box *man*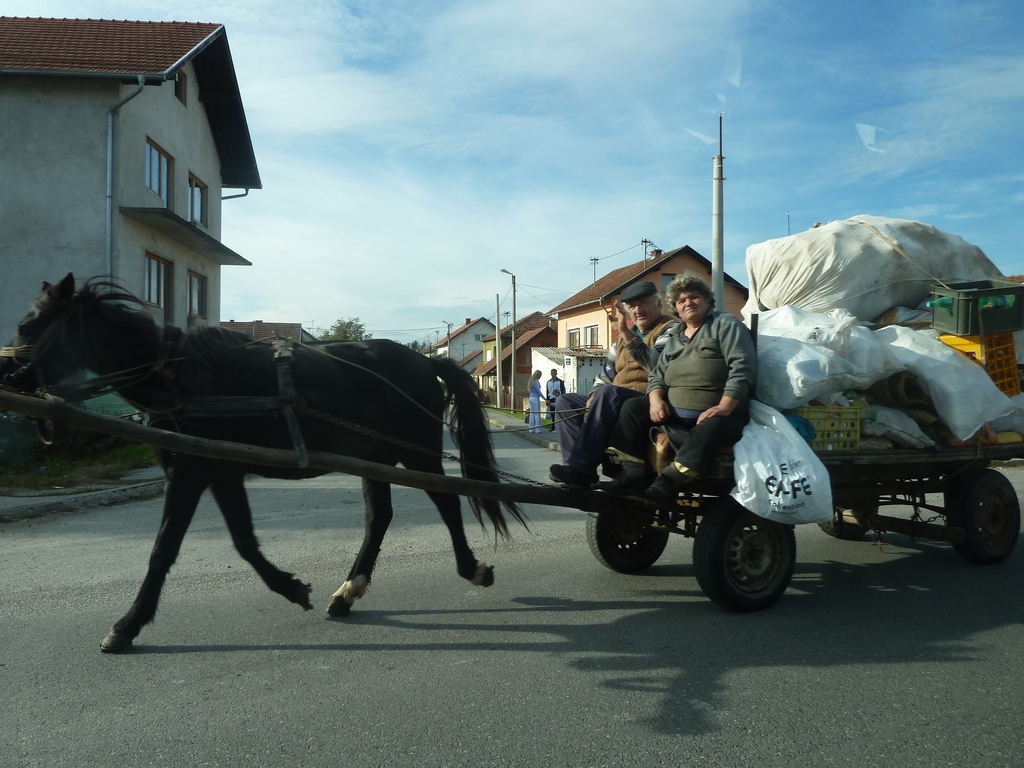
x1=543 y1=367 x2=566 y2=429
